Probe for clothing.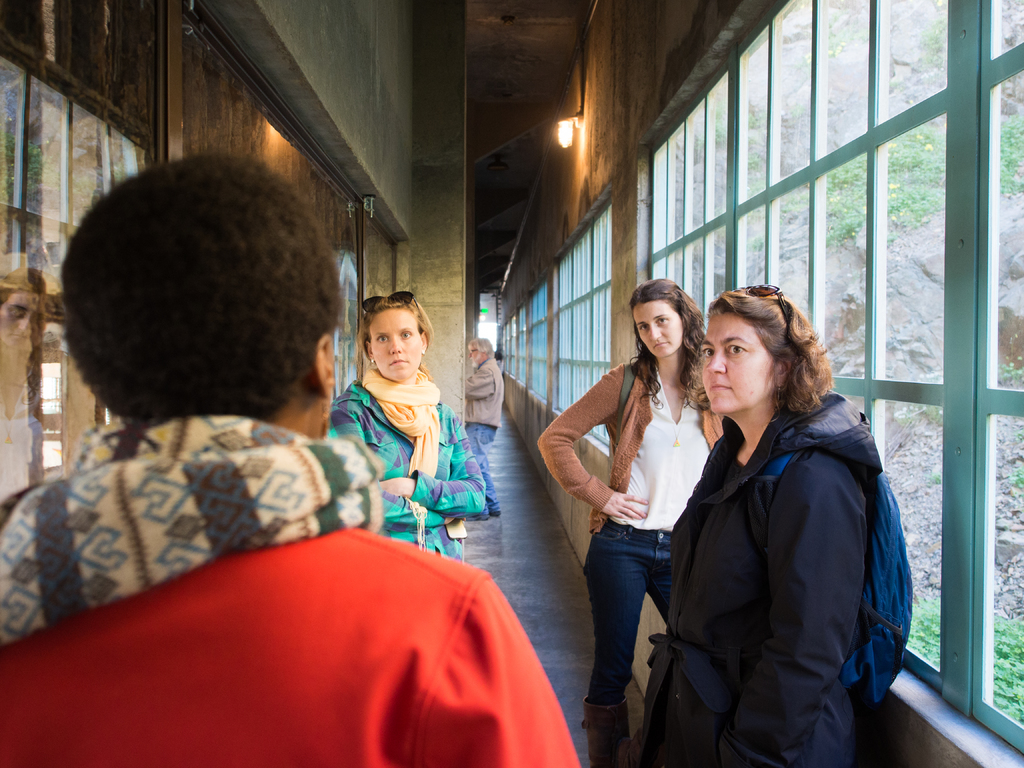
Probe result: {"x1": 547, "y1": 352, "x2": 725, "y2": 687}.
